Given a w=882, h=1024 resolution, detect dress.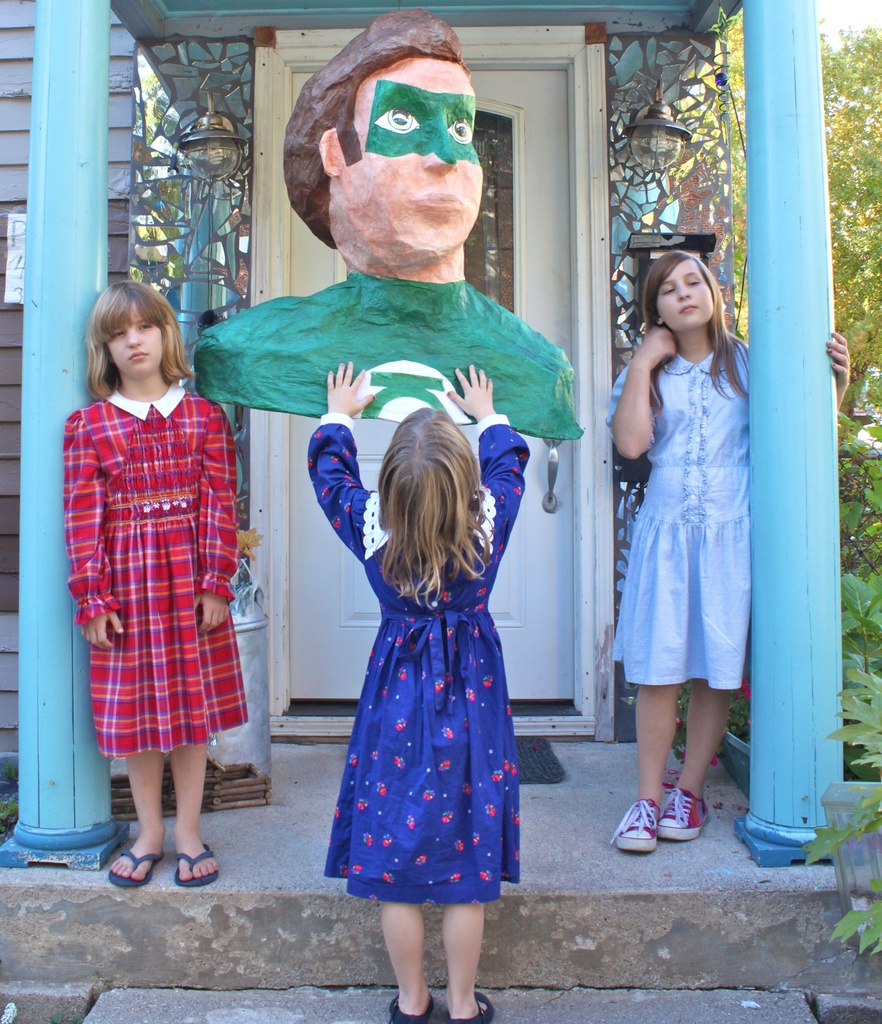
BBox(291, 404, 557, 948).
